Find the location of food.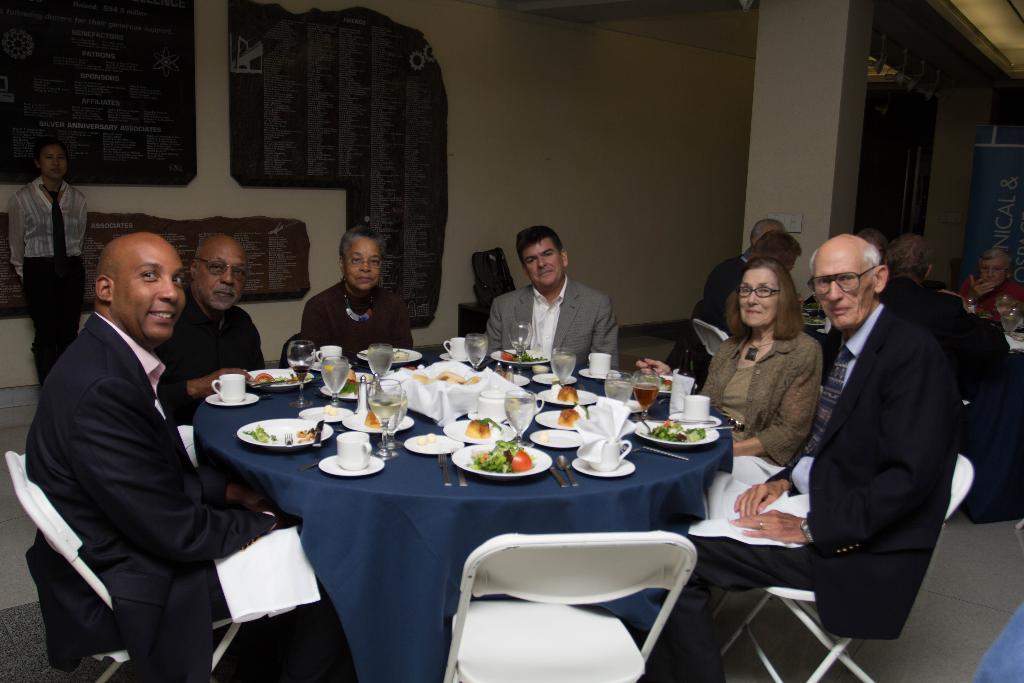
Location: x1=327 y1=405 x2=339 y2=418.
